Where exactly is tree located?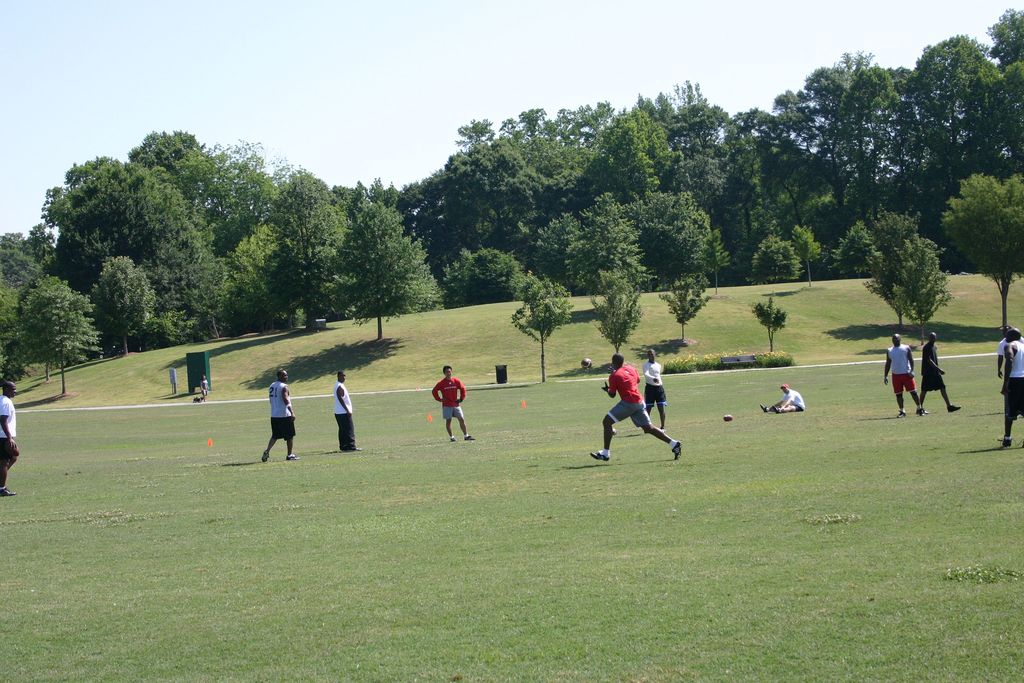
Its bounding box is 751,290,788,353.
